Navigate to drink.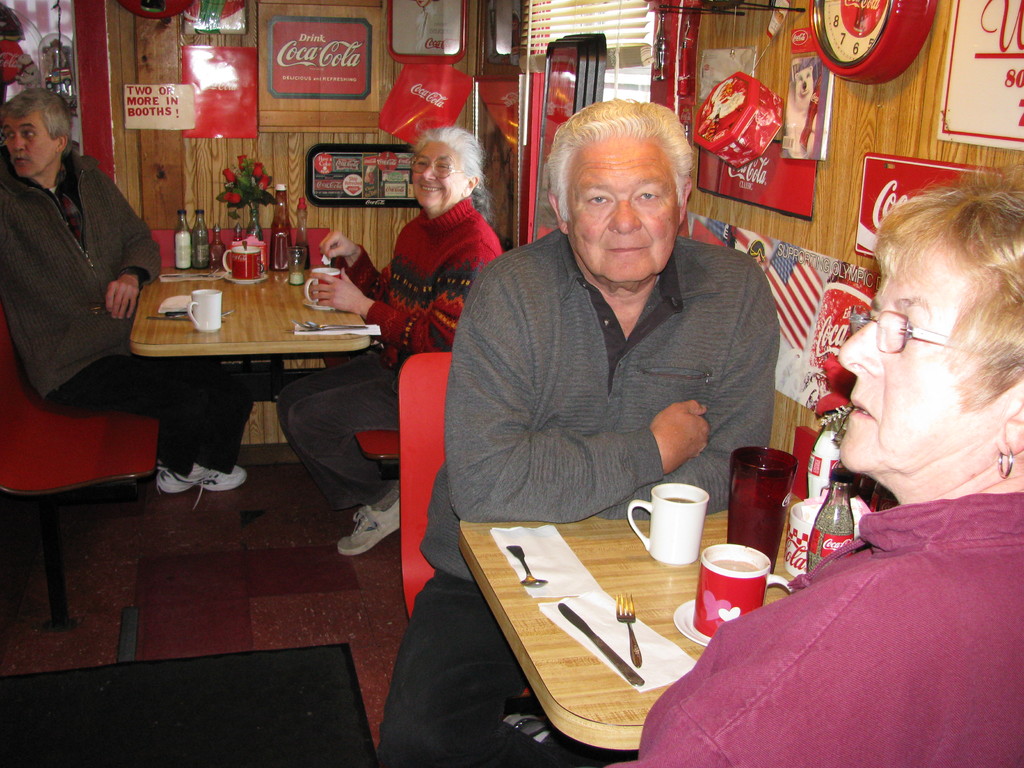
Navigation target: [193, 227, 212, 271].
